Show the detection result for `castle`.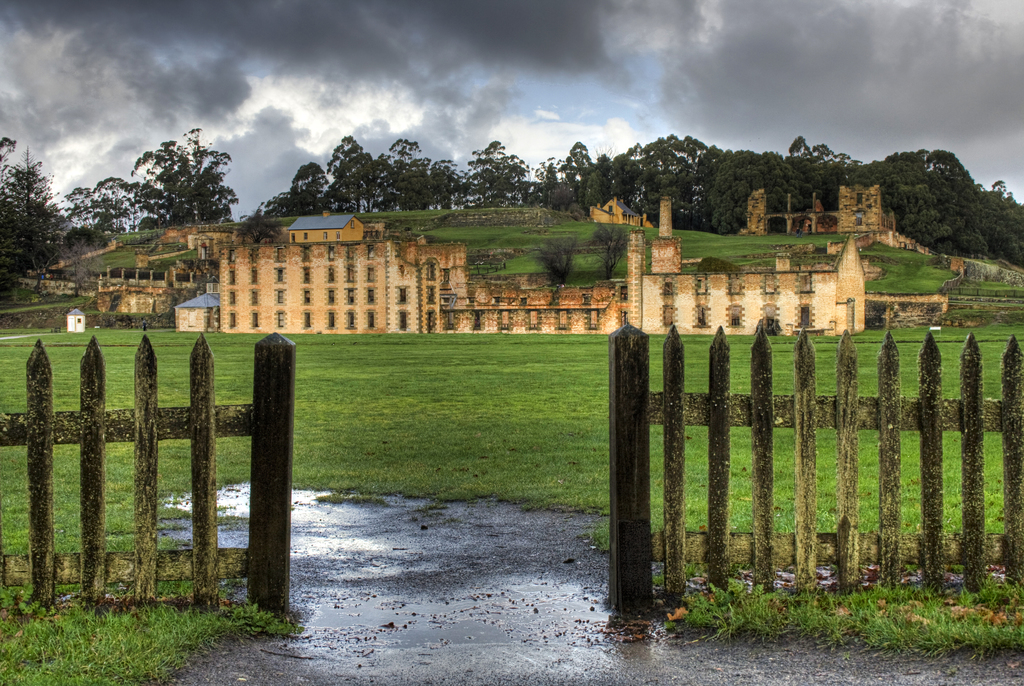
740:183:902:251.
